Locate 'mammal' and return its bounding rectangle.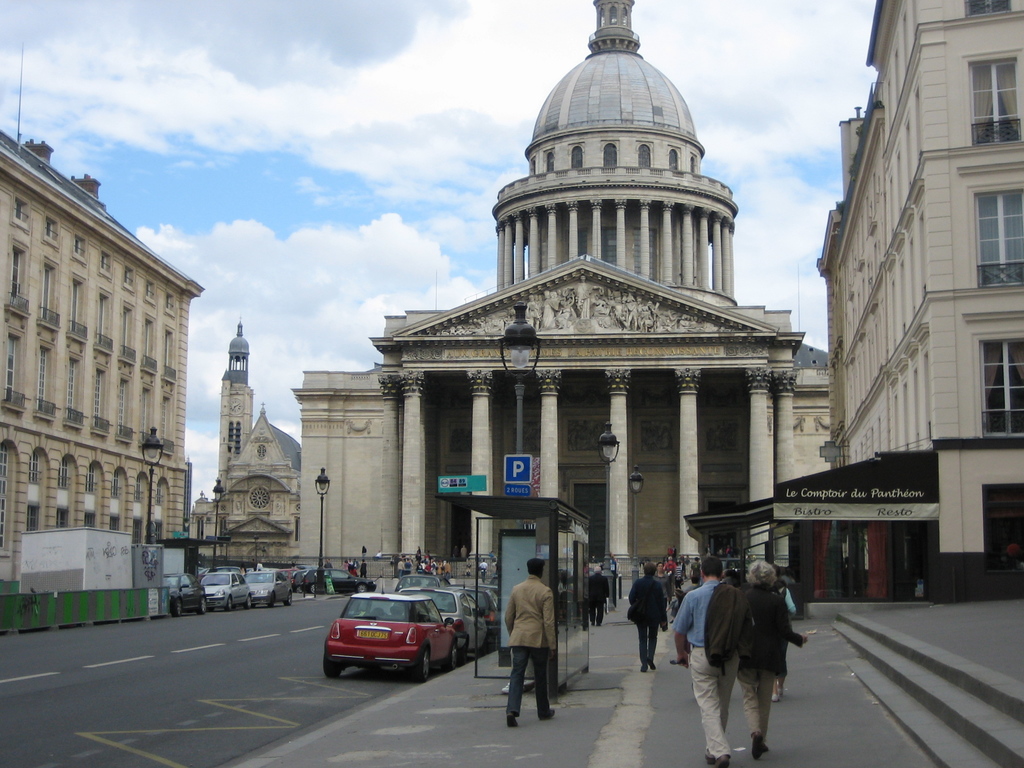
box(655, 563, 676, 629).
